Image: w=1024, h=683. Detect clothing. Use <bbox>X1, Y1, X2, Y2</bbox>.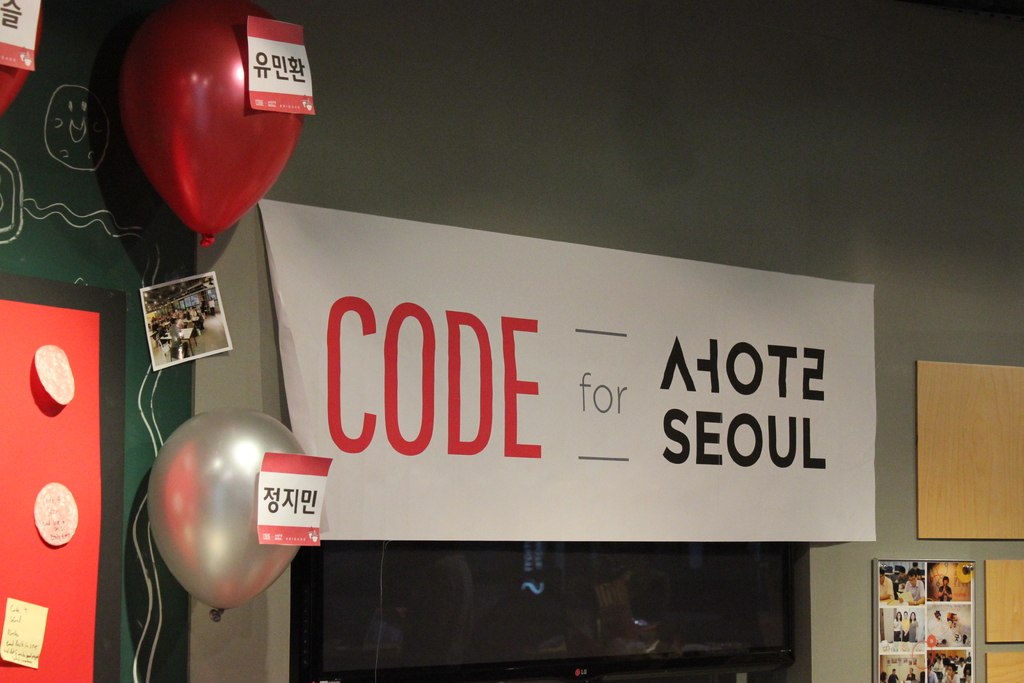
<bbox>890, 620, 904, 638</bbox>.
